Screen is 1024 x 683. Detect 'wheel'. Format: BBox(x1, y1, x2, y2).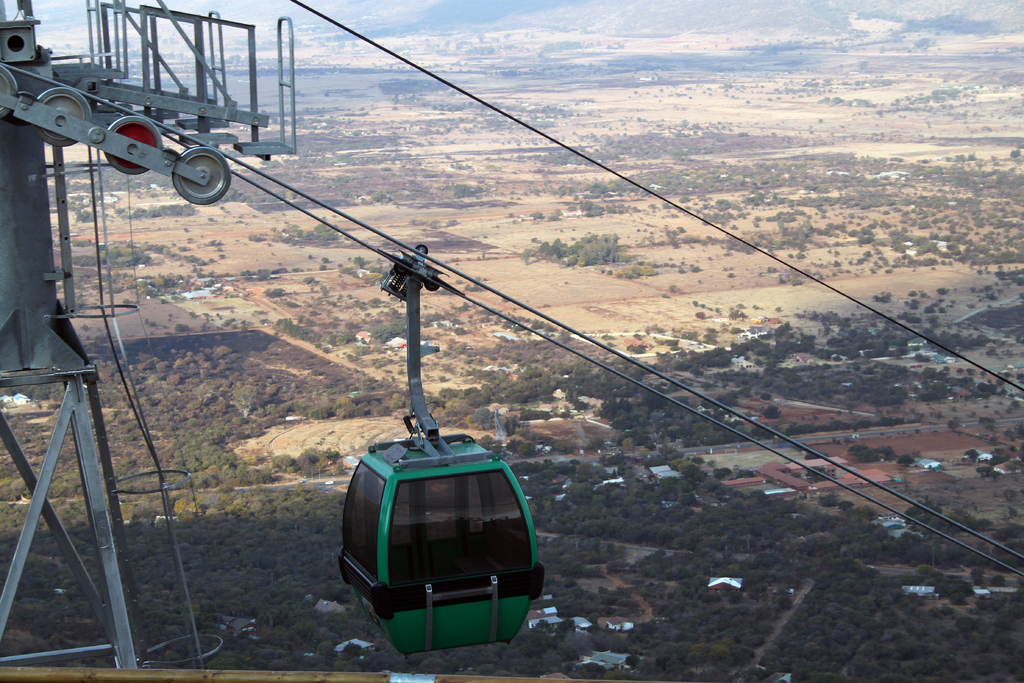
BBox(160, 133, 235, 205).
